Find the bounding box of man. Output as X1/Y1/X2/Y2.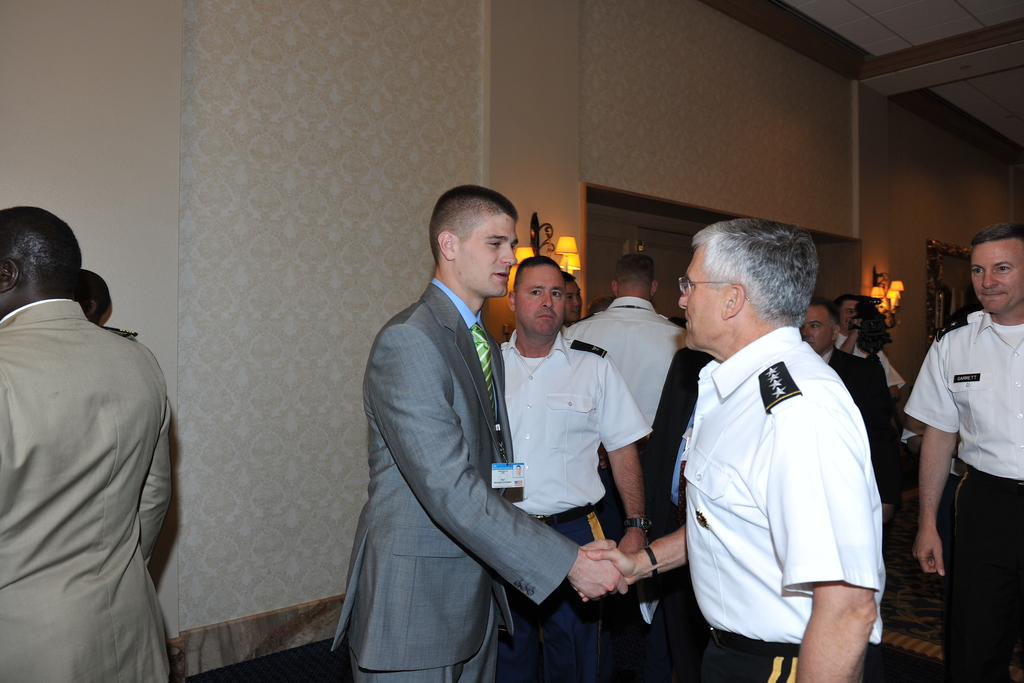
835/297/907/407.
